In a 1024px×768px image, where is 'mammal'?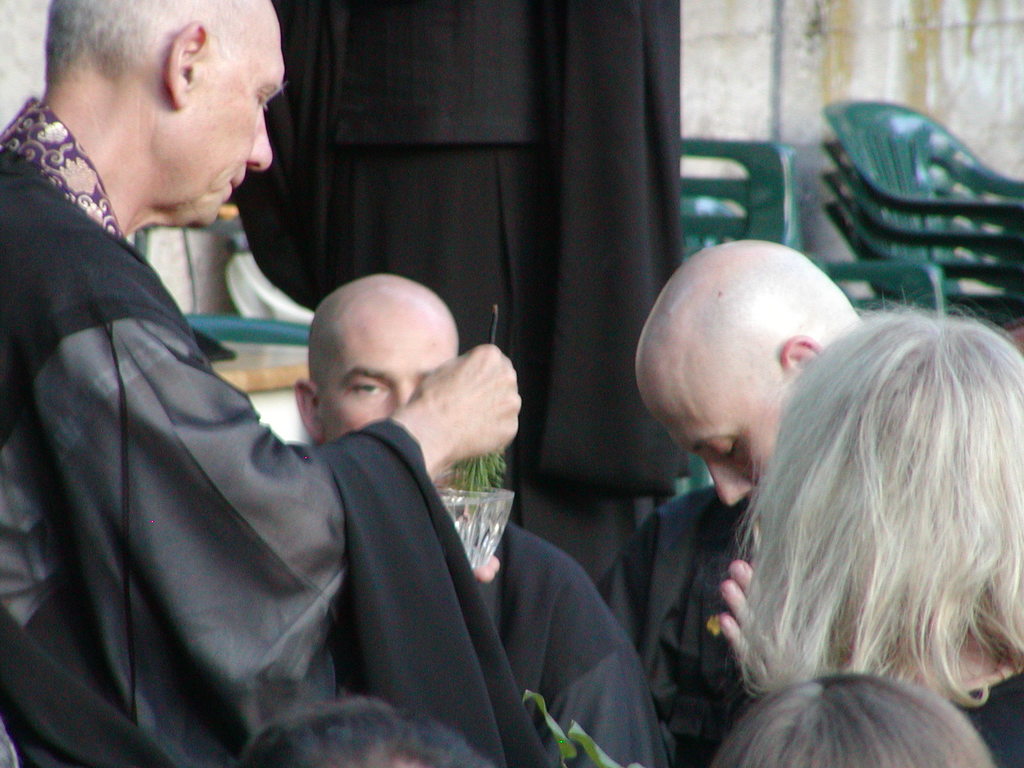
rect(0, 0, 536, 767).
